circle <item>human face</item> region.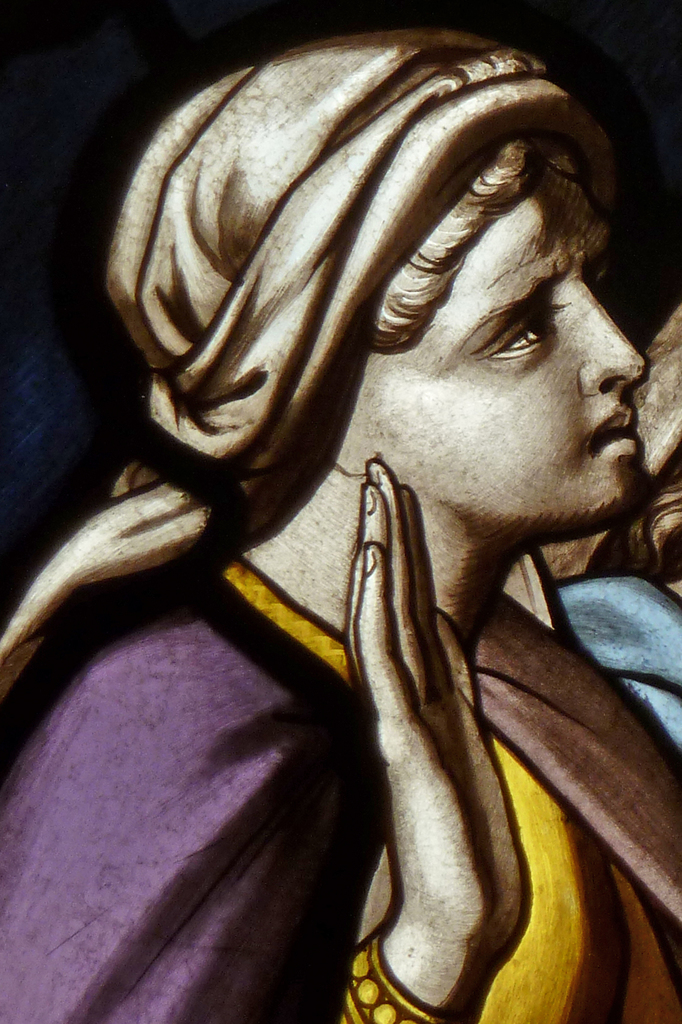
Region: (x1=342, y1=173, x2=646, y2=511).
